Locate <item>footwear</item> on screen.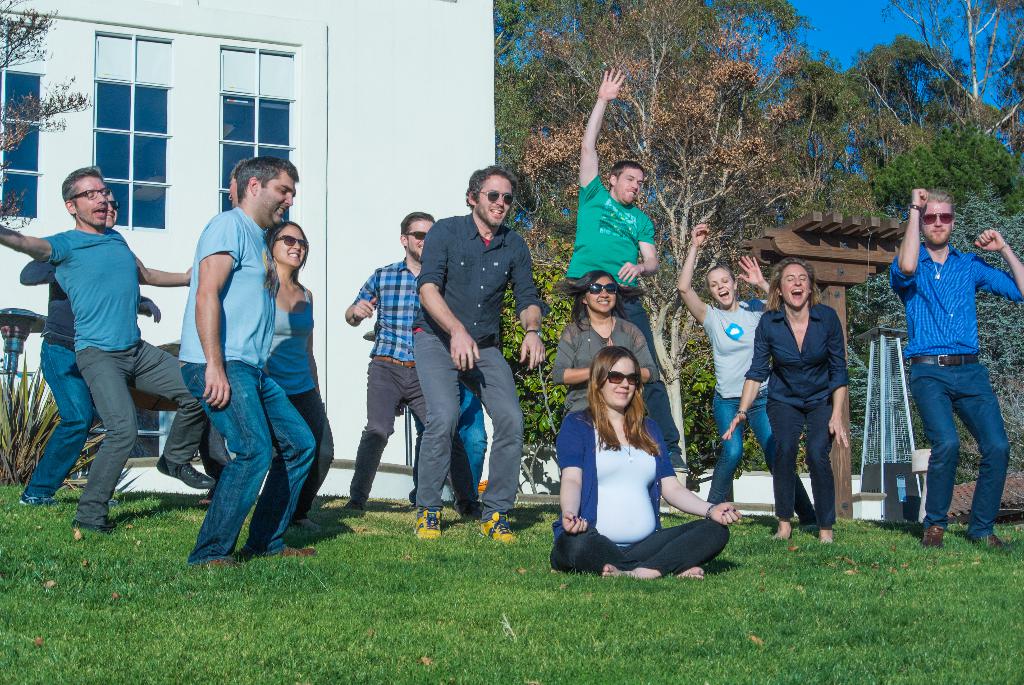
On screen at 20/490/28/512.
